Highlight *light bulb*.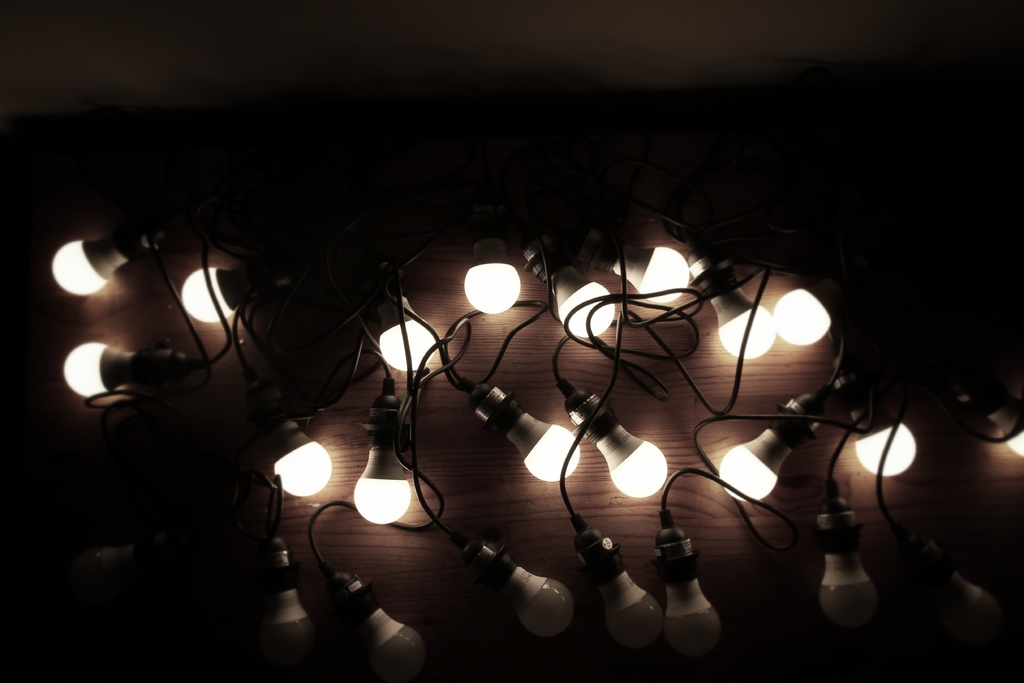
Highlighted region: <box>841,363,918,477</box>.
